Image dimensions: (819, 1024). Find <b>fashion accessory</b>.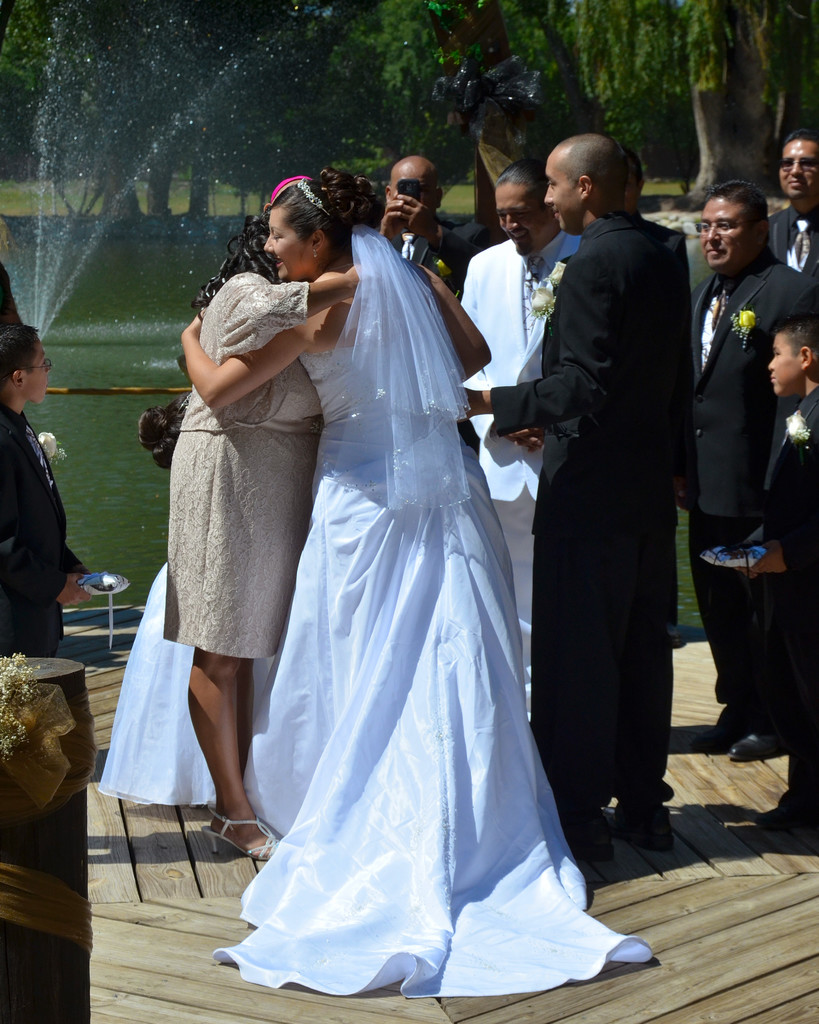
296:179:330:220.
